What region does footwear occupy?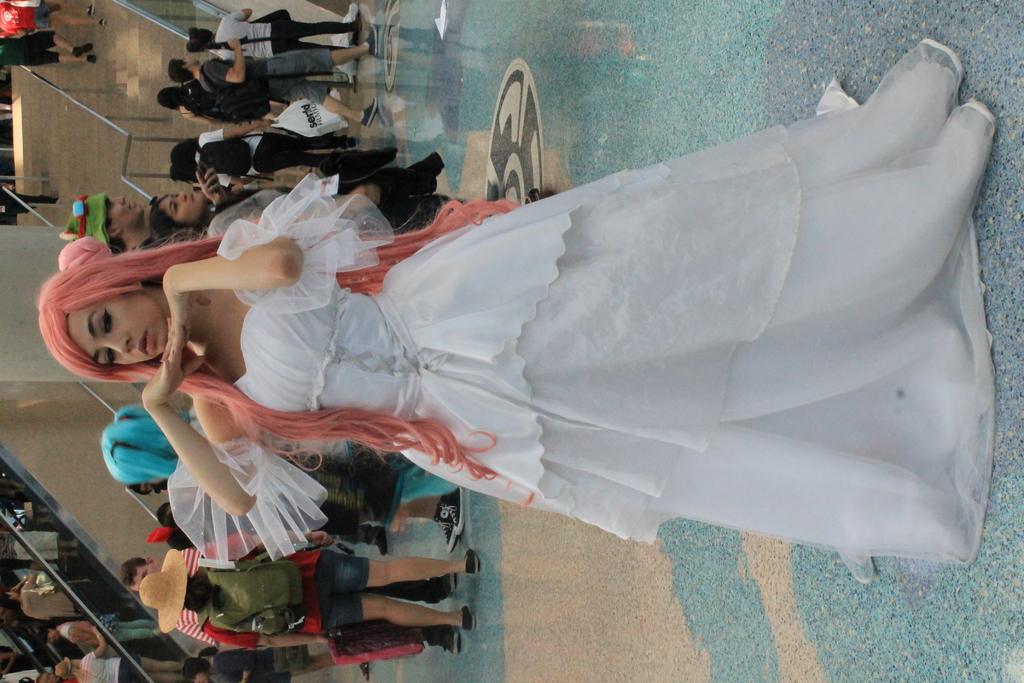
left=462, top=550, right=483, bottom=575.
